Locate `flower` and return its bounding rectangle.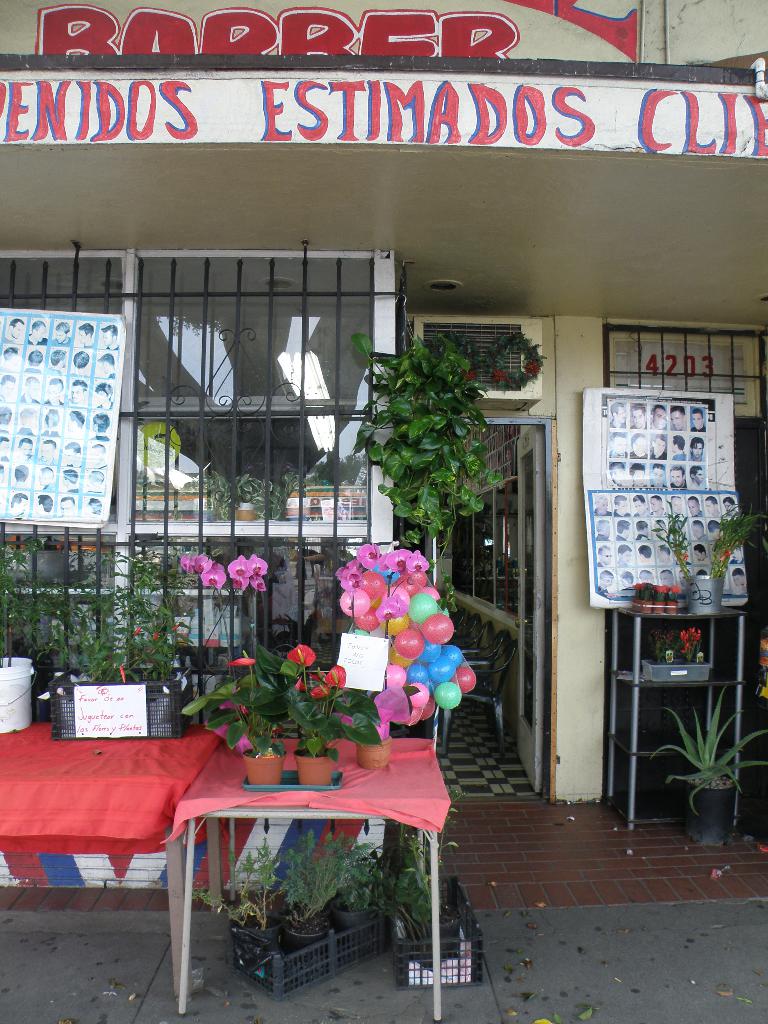
left=282, top=644, right=315, bottom=667.
